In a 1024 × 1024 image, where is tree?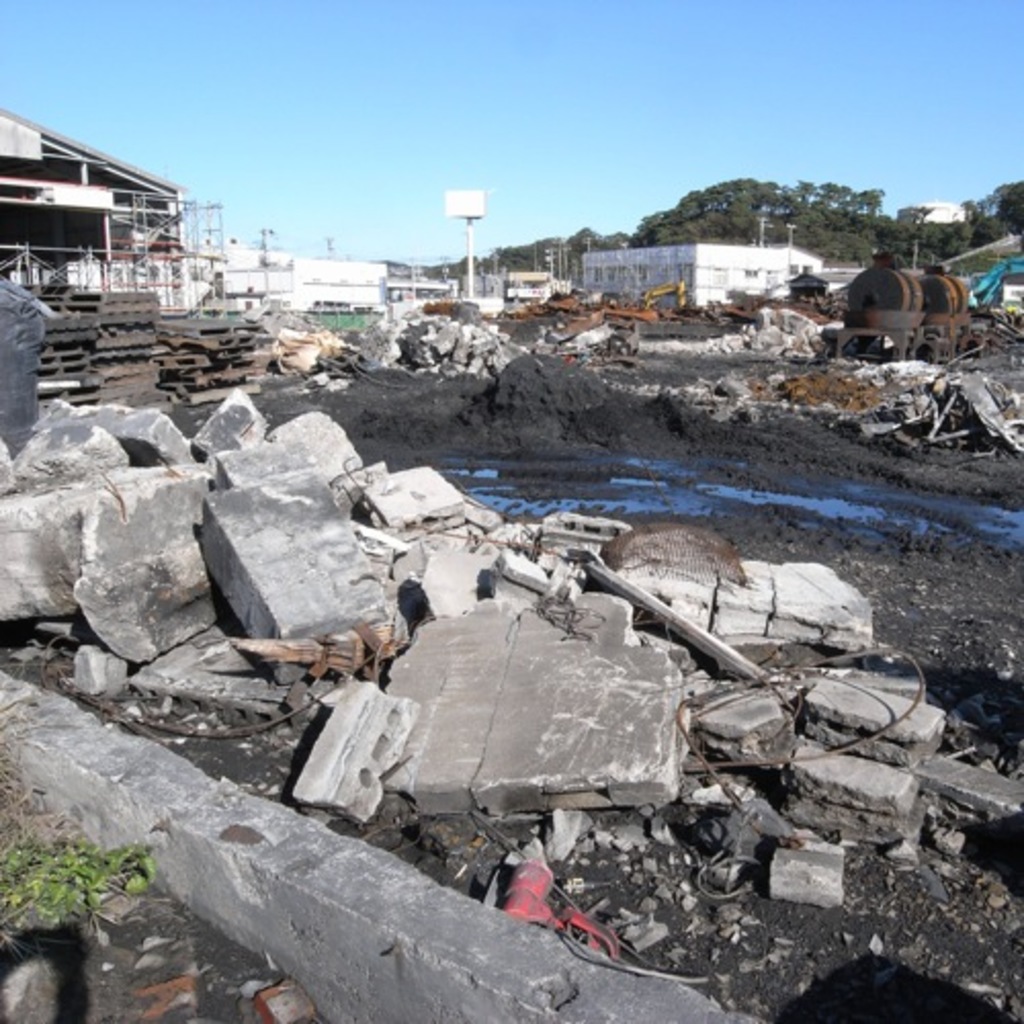
BBox(565, 223, 598, 254).
